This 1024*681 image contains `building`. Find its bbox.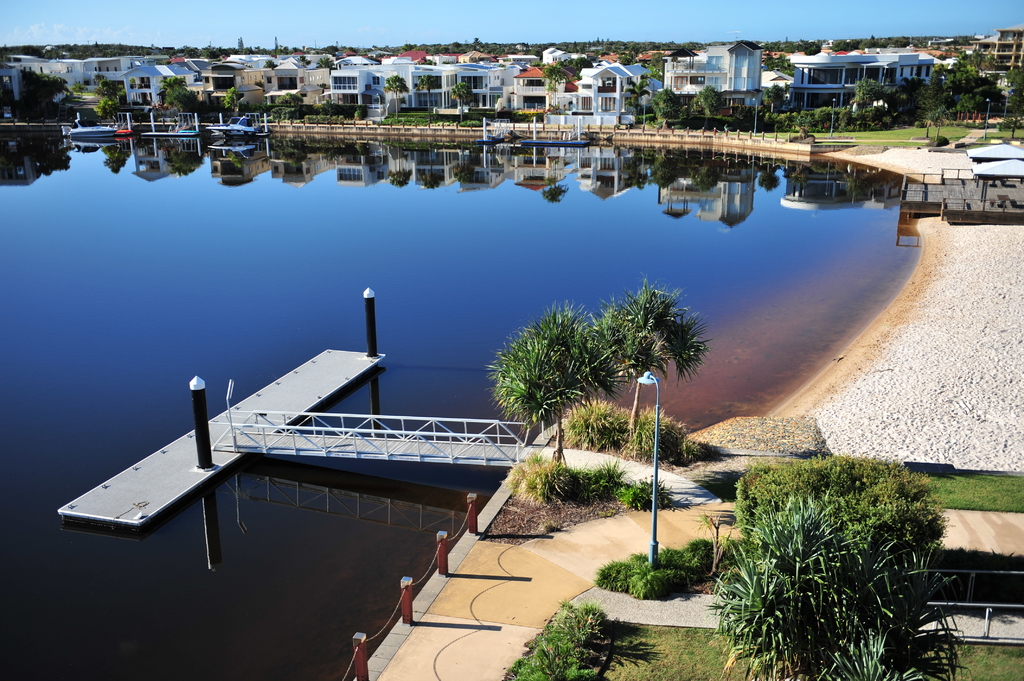
<bbox>318, 60, 424, 128</bbox>.
